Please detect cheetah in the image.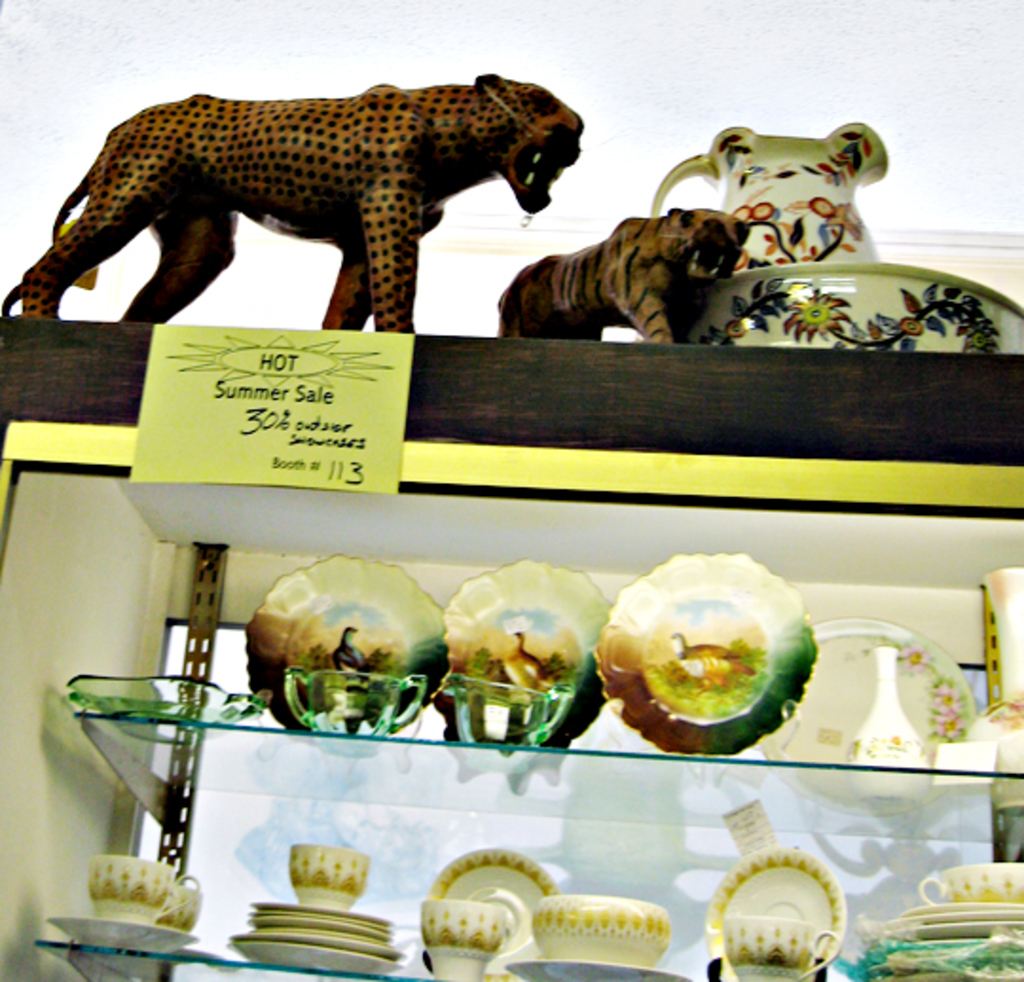
(left=0, top=64, right=584, bottom=336).
